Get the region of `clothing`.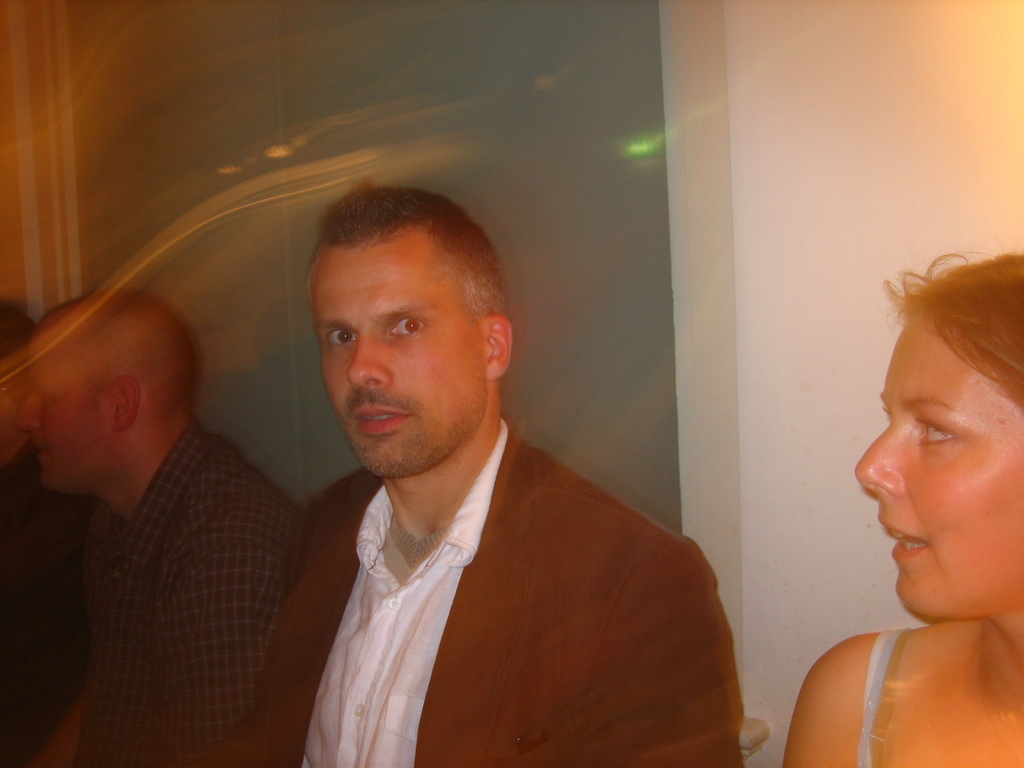
{"x1": 856, "y1": 628, "x2": 901, "y2": 767}.
